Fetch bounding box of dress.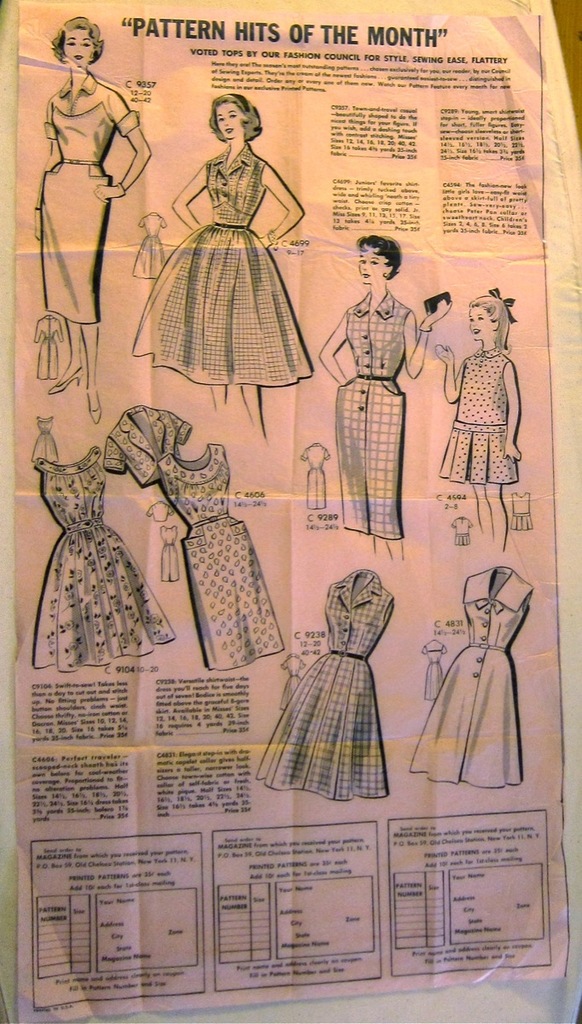
Bbox: 47, 71, 140, 327.
